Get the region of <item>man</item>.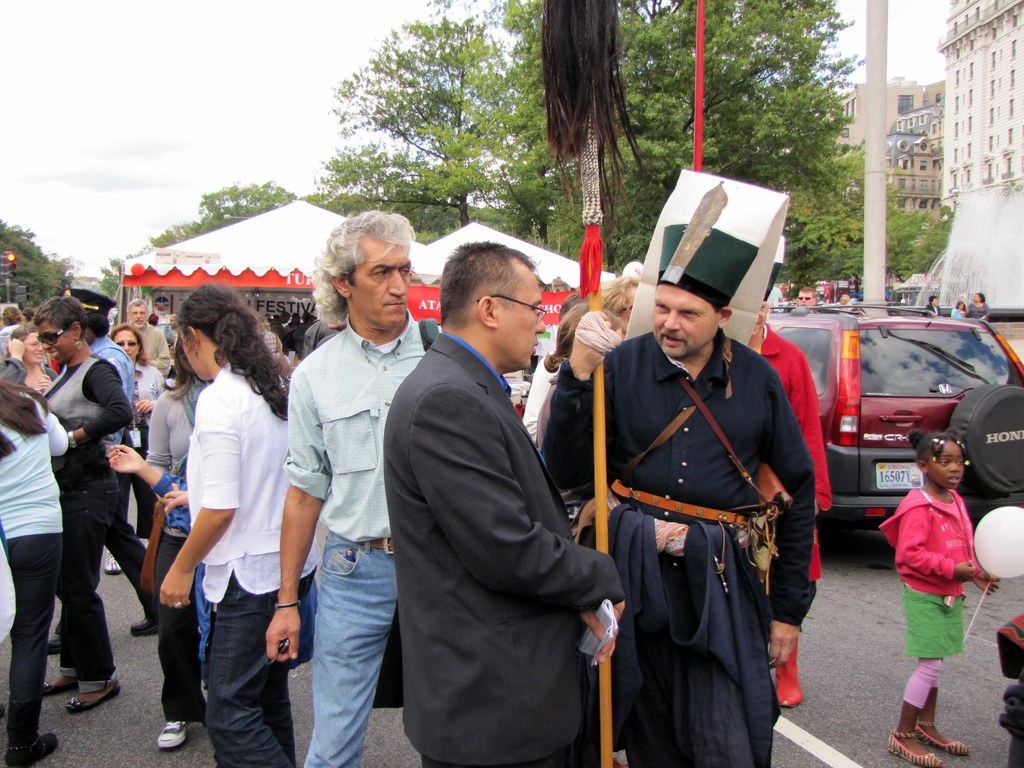
[840,296,851,306].
